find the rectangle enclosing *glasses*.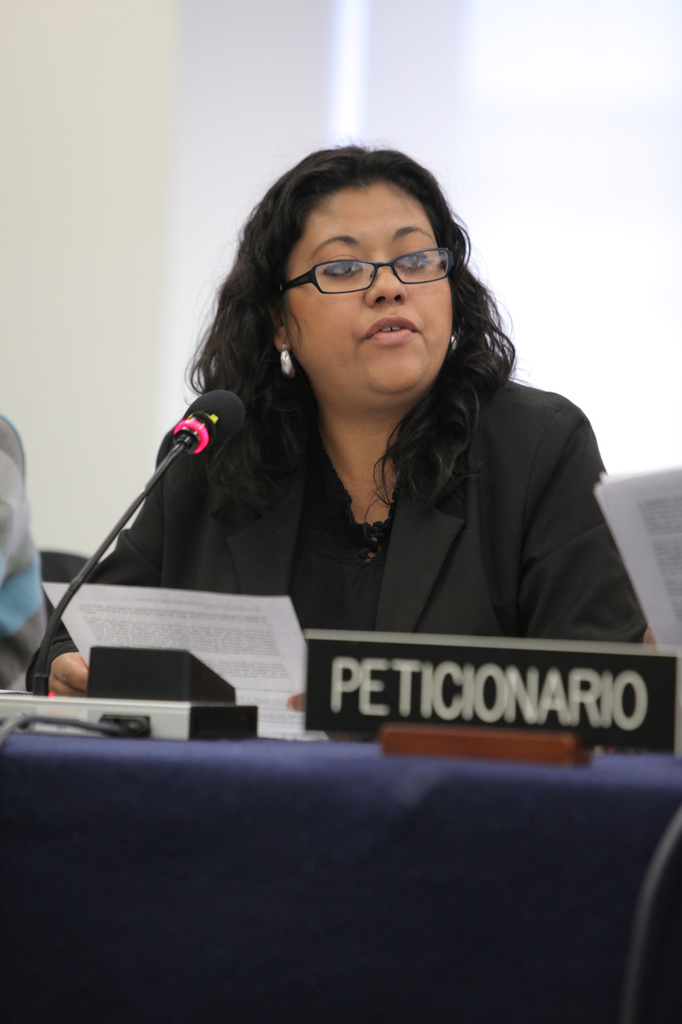
Rect(273, 232, 476, 298).
